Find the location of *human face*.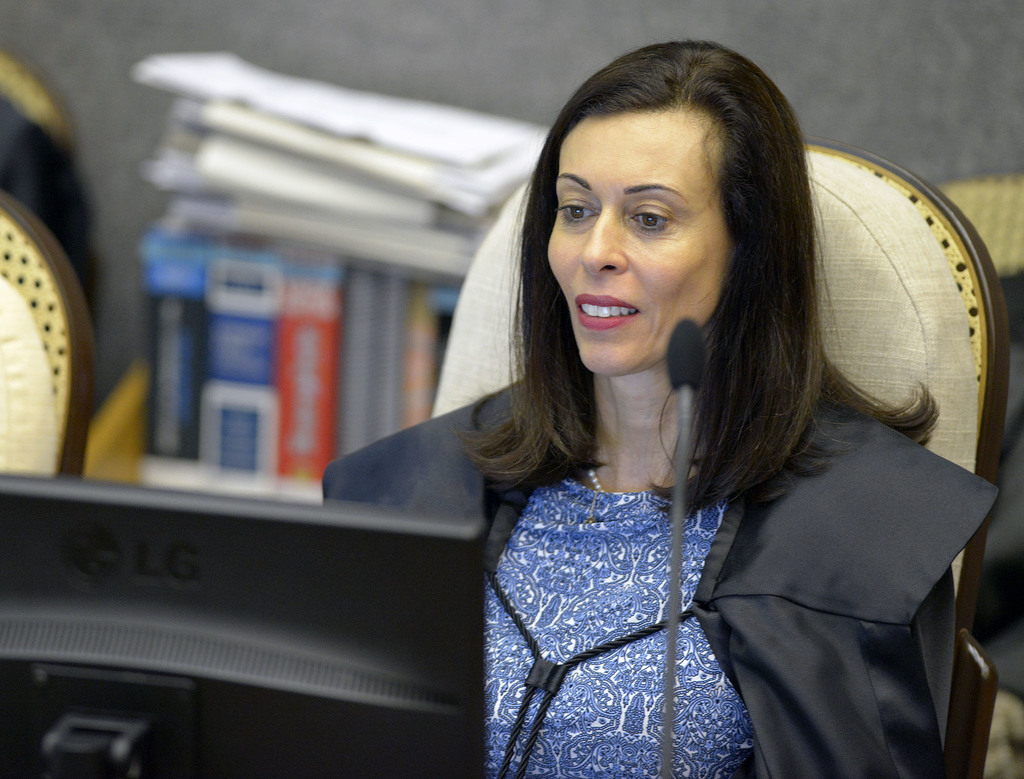
Location: left=544, top=104, right=736, bottom=373.
